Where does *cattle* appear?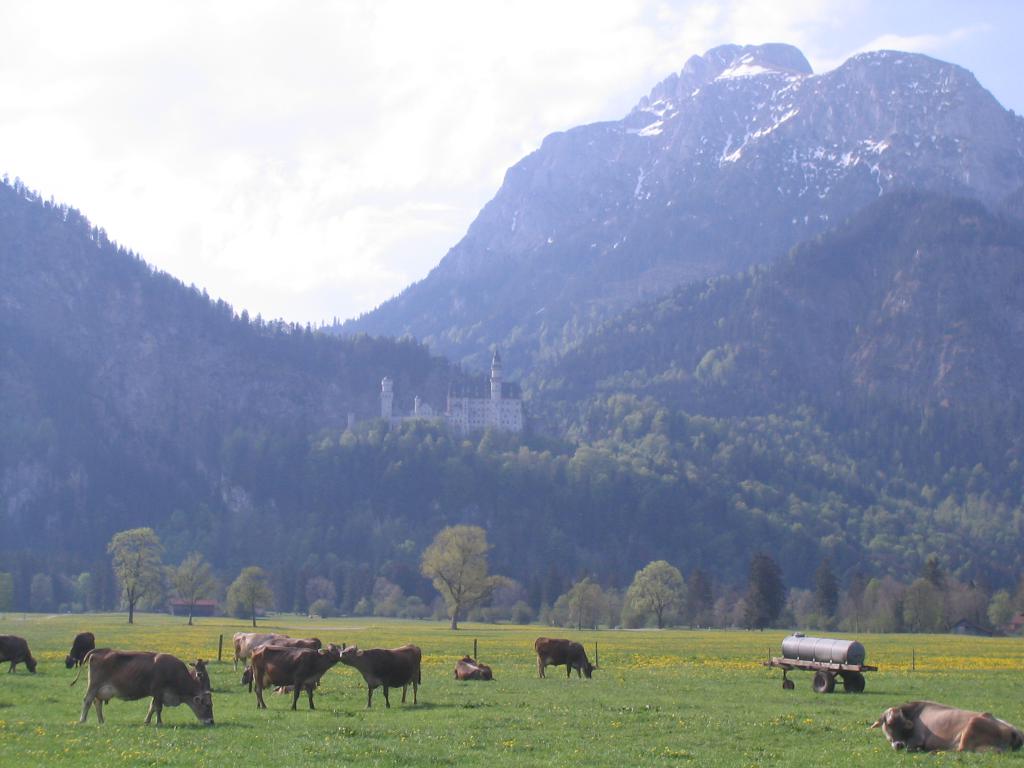
Appears at region(454, 654, 493, 679).
